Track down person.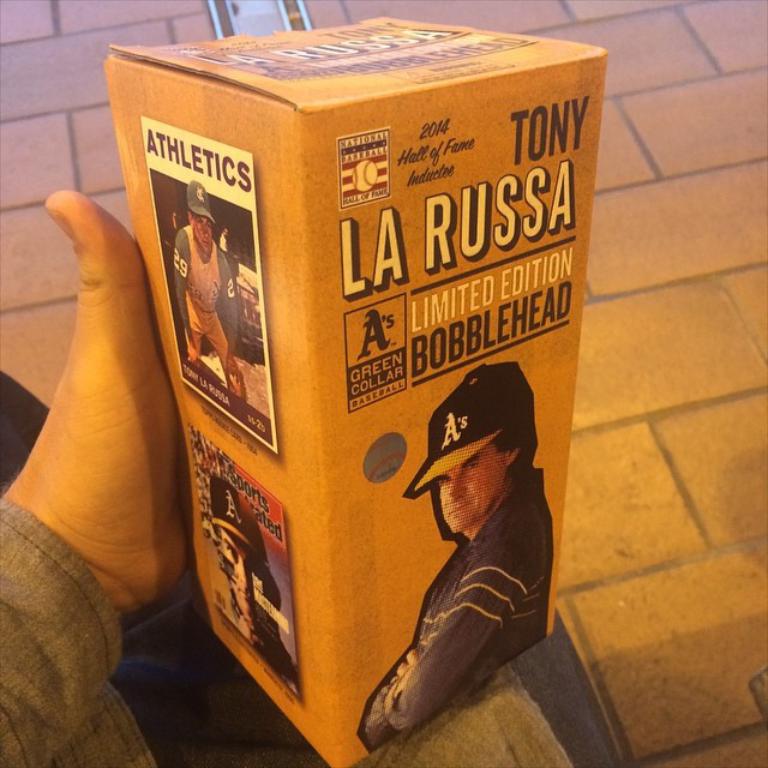
Tracked to pyautogui.locateOnScreen(360, 358, 548, 751).
